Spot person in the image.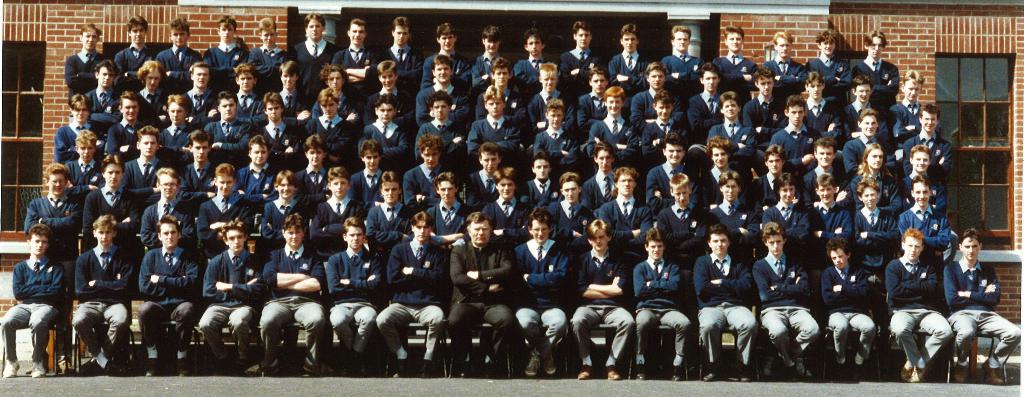
person found at box(853, 177, 899, 272).
